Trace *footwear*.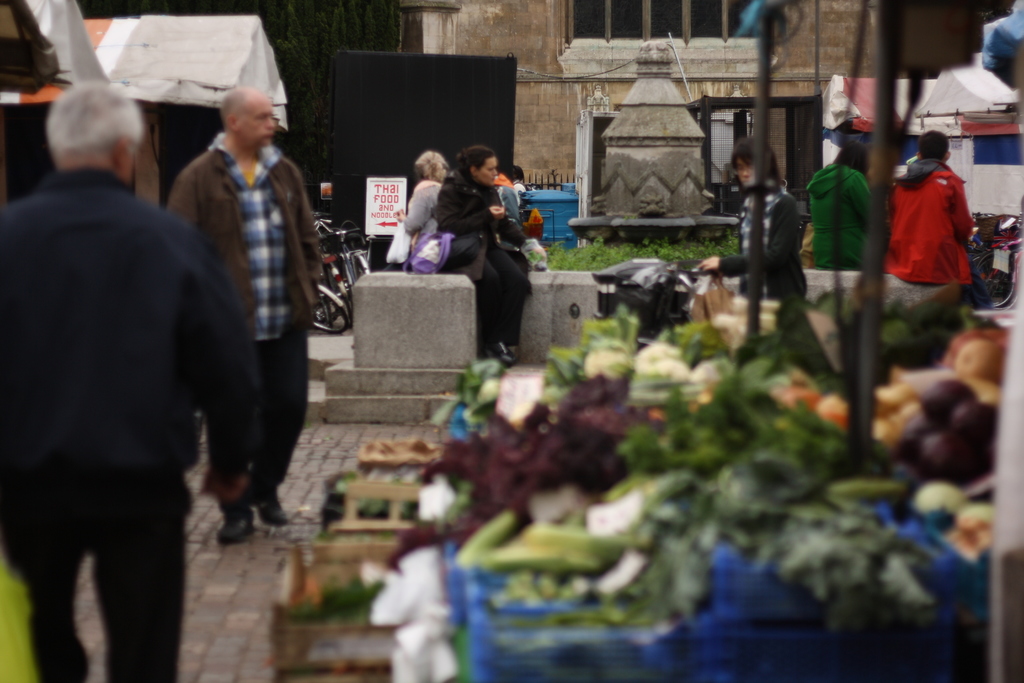
Traced to [x1=218, y1=501, x2=260, y2=543].
